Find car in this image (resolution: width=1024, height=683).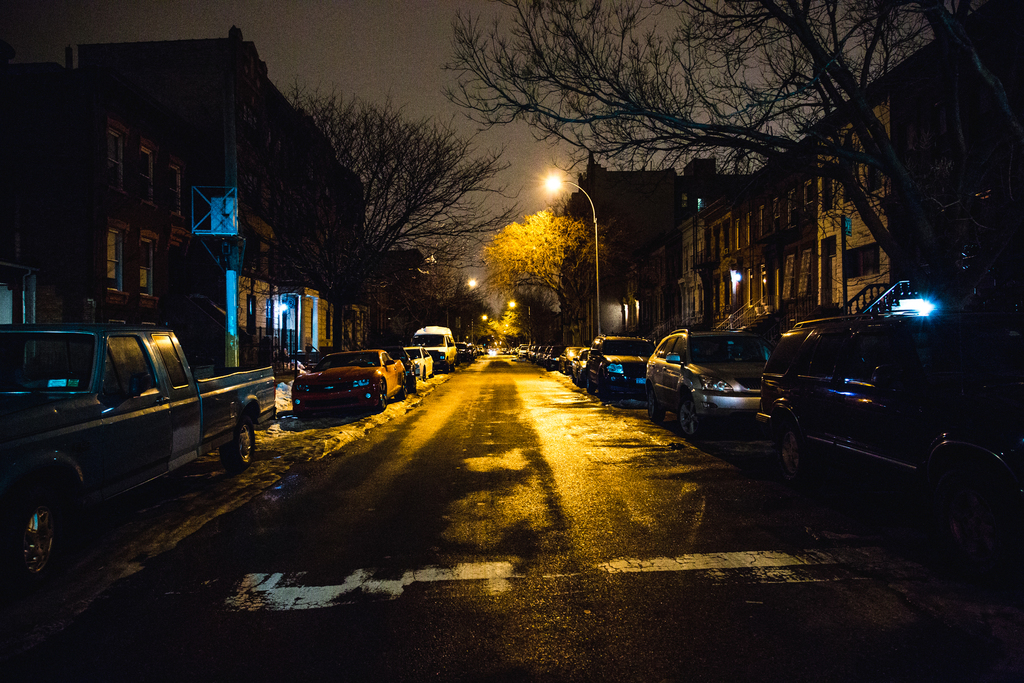
x1=372 y1=341 x2=420 y2=391.
